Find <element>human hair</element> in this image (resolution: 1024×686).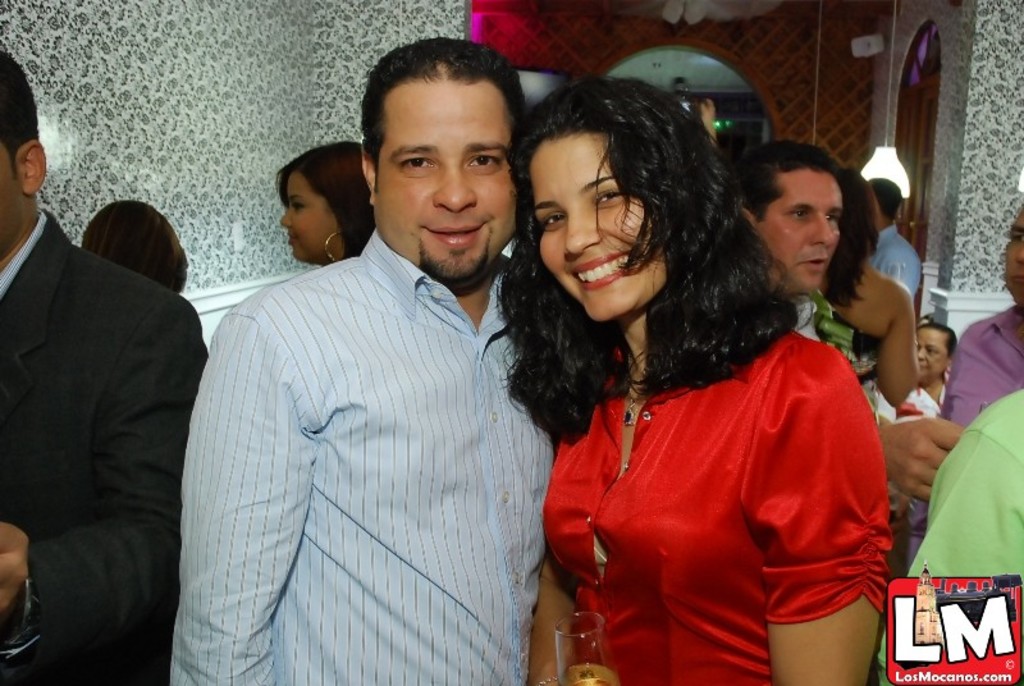
(x1=360, y1=36, x2=529, y2=193).
